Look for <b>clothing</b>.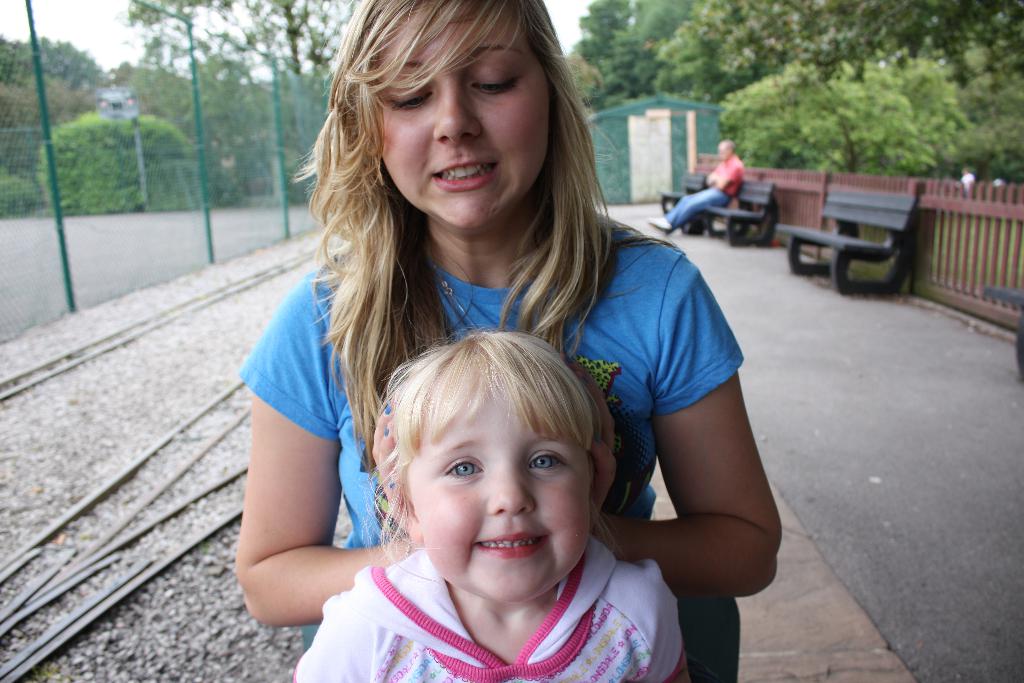
Found: <region>230, 229, 740, 682</region>.
